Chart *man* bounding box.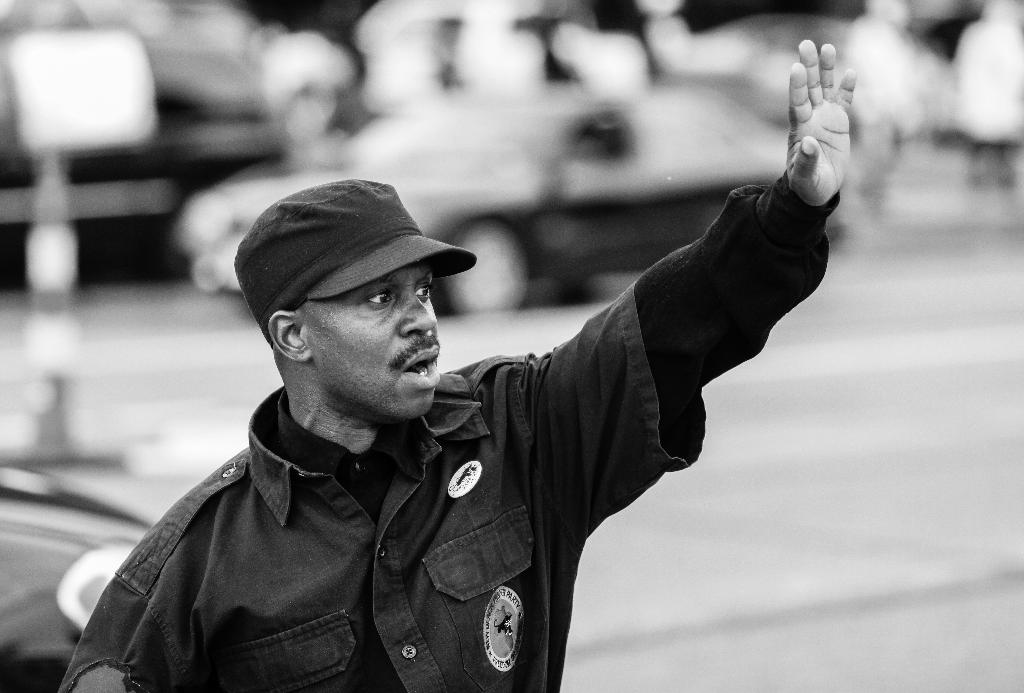
Charted: rect(57, 38, 858, 692).
